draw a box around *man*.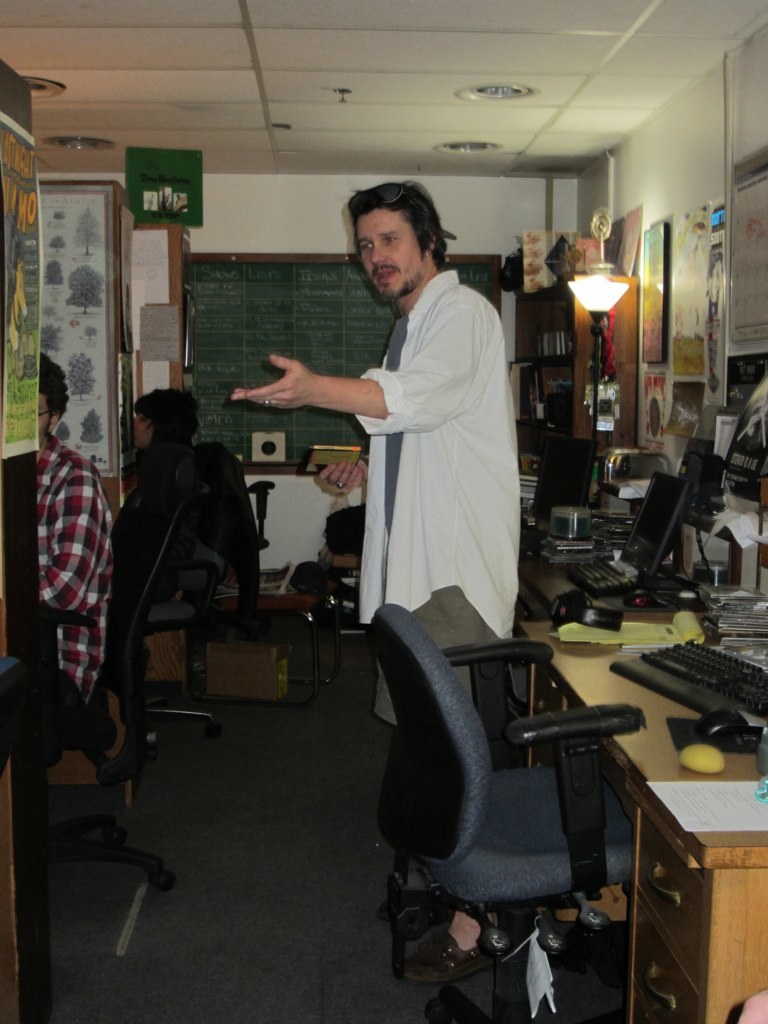
105,386,199,668.
